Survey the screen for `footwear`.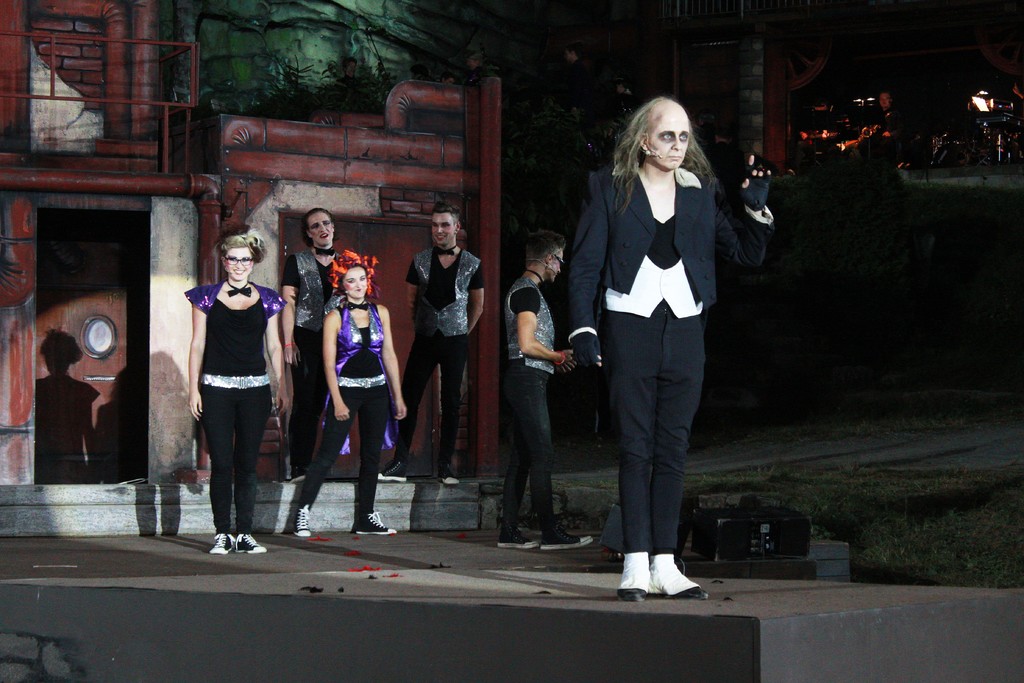
Survey found: <box>292,466,307,481</box>.
